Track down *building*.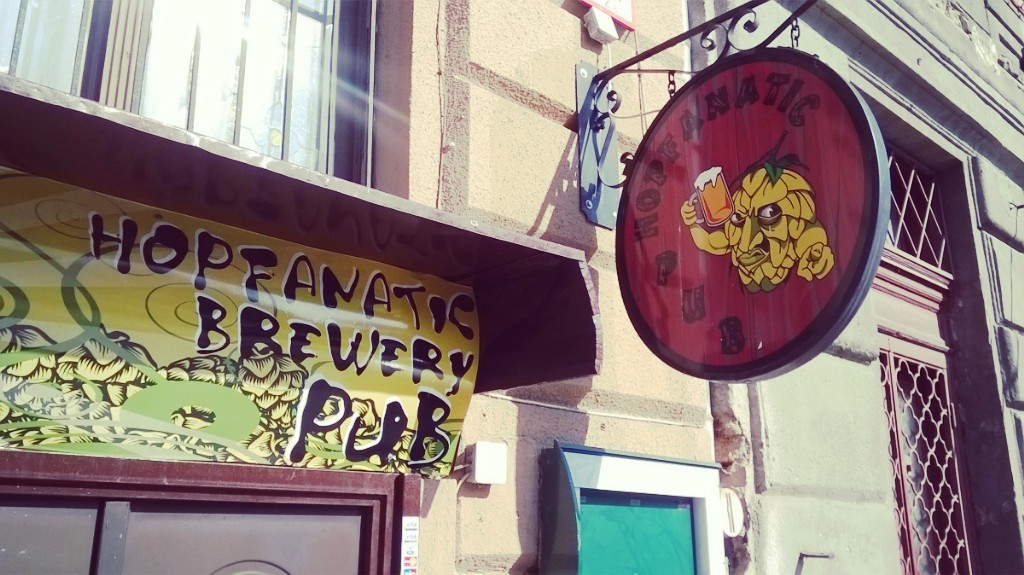
Tracked to (689,10,1023,574).
